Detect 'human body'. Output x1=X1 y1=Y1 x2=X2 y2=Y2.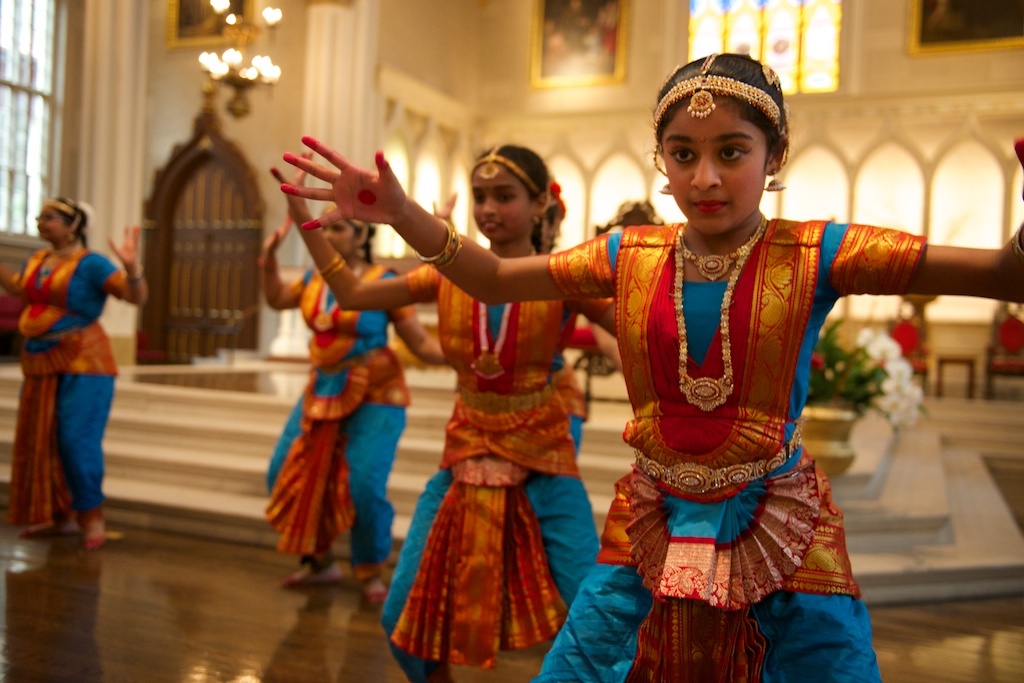
x1=9 y1=173 x2=130 y2=564.
